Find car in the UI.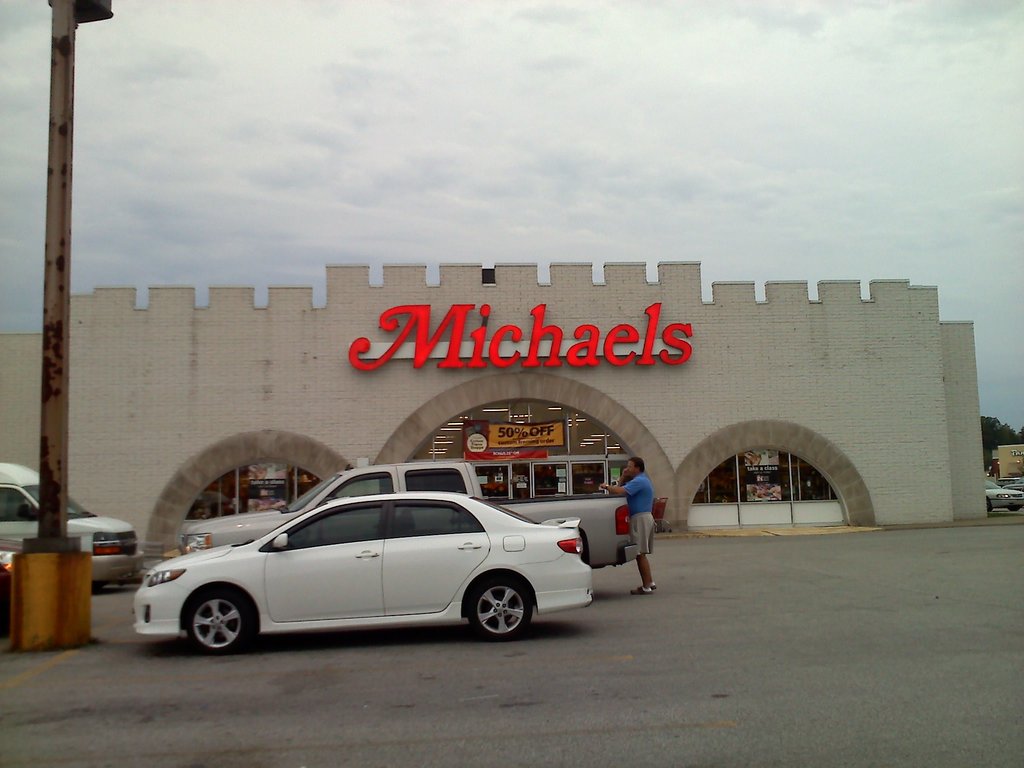
UI element at bbox=(126, 467, 591, 657).
